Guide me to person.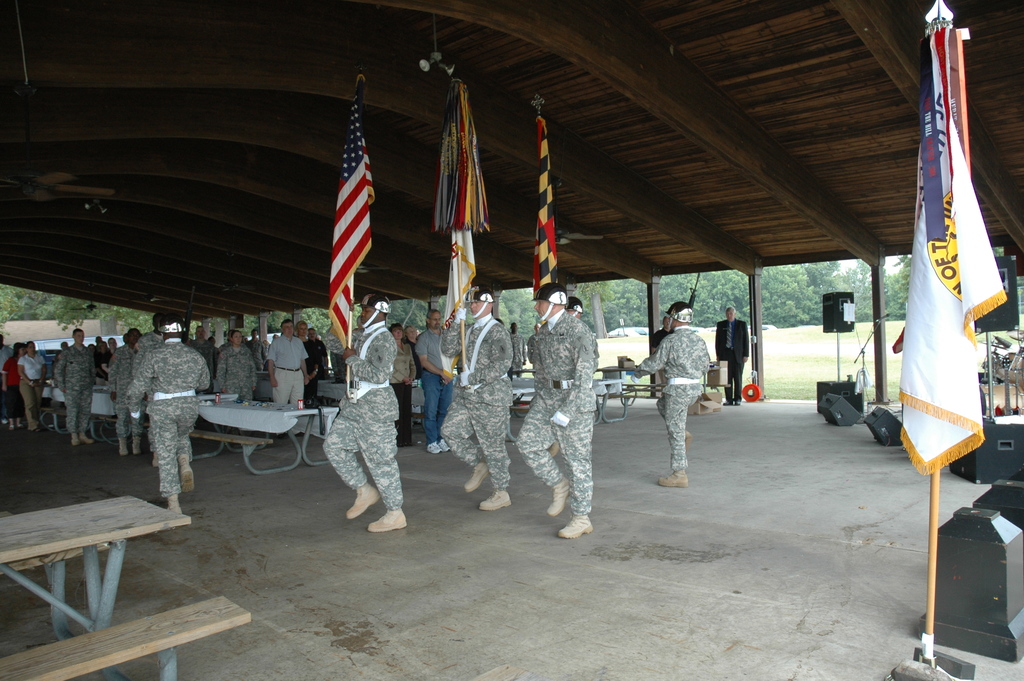
Guidance: {"x1": 660, "y1": 297, "x2": 724, "y2": 505}.
